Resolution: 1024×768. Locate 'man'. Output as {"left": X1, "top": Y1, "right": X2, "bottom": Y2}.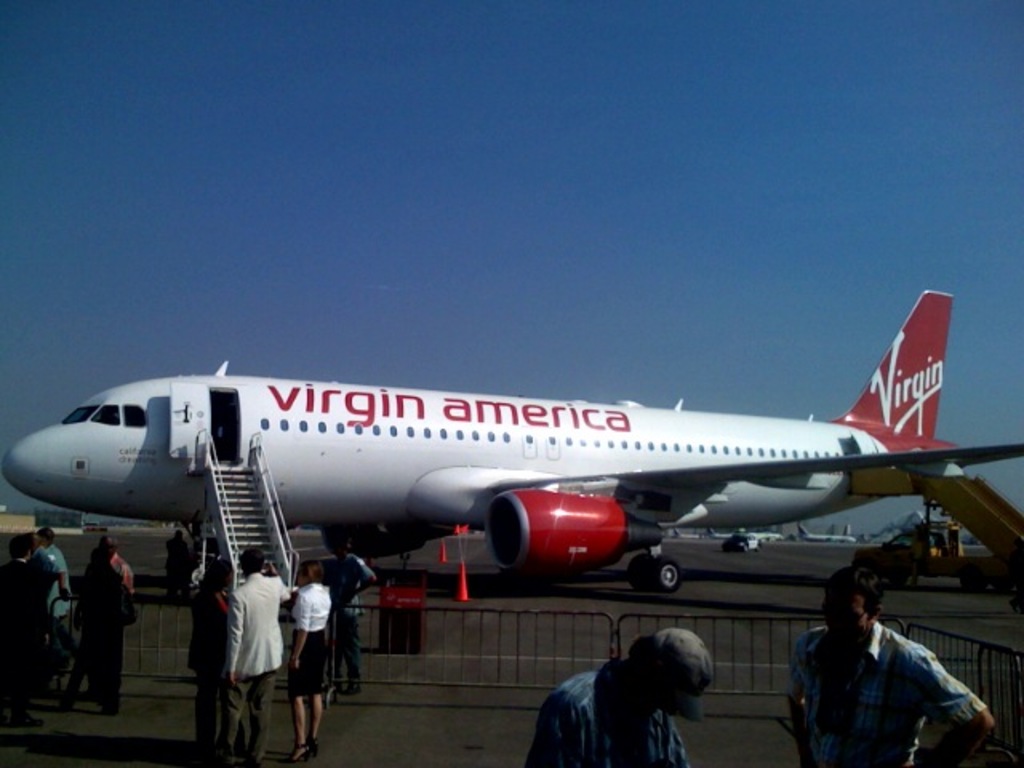
{"left": 99, "top": 533, "right": 133, "bottom": 592}.
